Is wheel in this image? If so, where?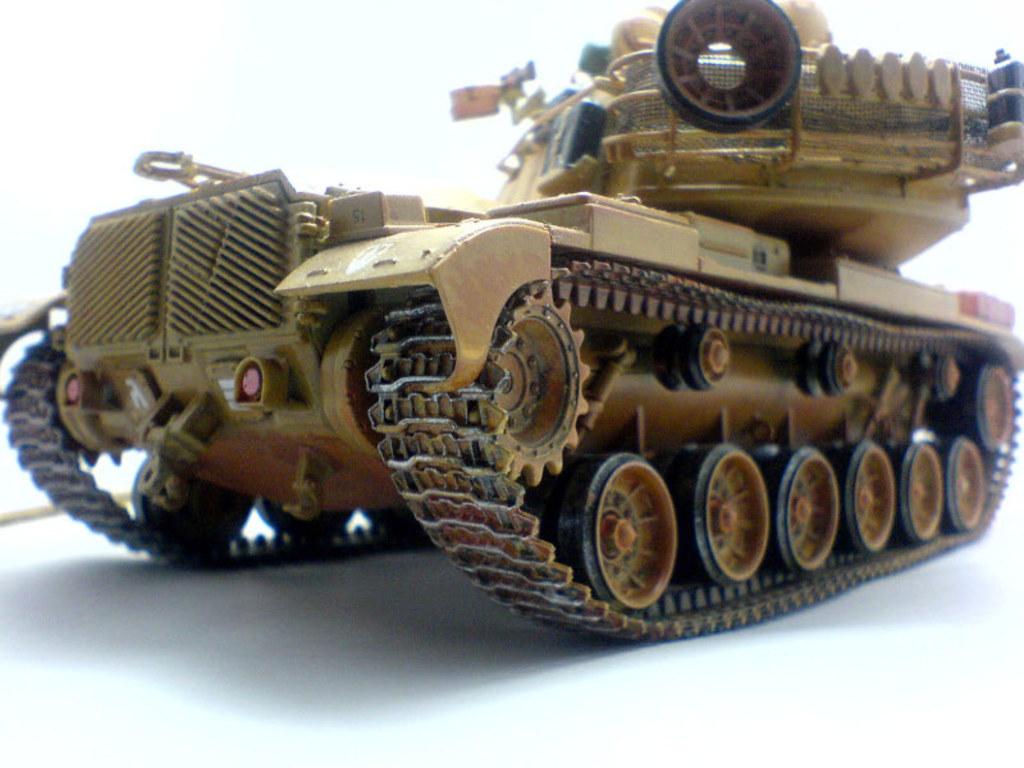
Yes, at 687/325/728/390.
